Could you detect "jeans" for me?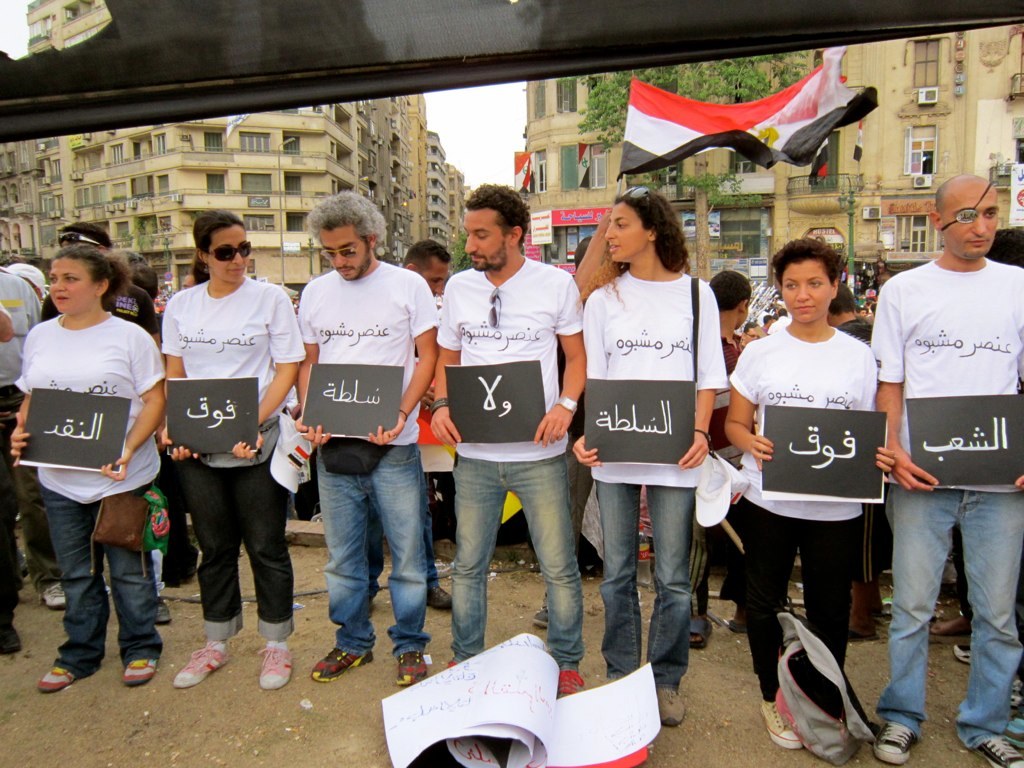
Detection result: rect(52, 477, 145, 670).
